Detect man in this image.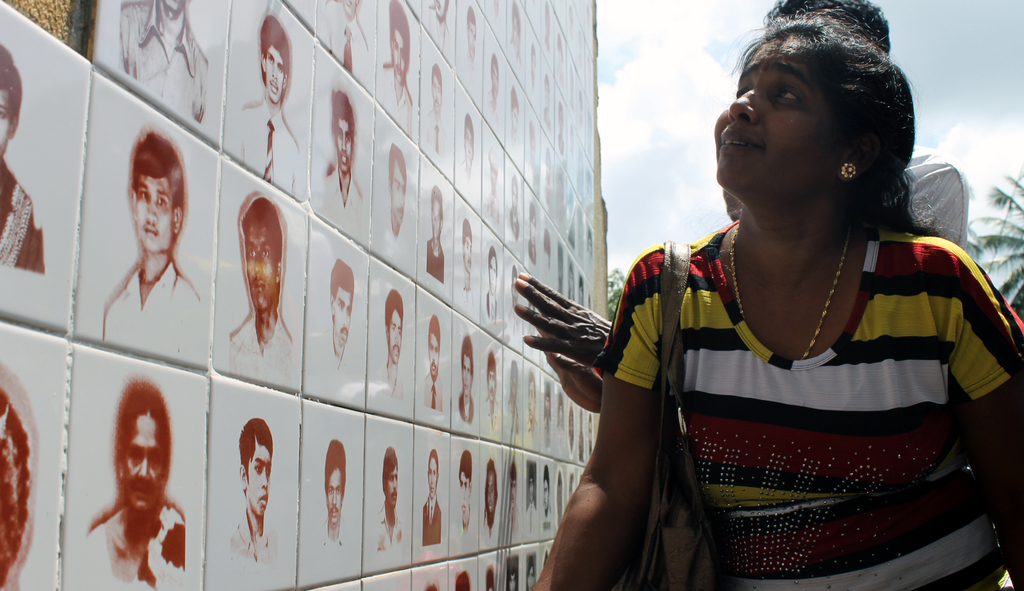
Detection: 753 0 967 248.
